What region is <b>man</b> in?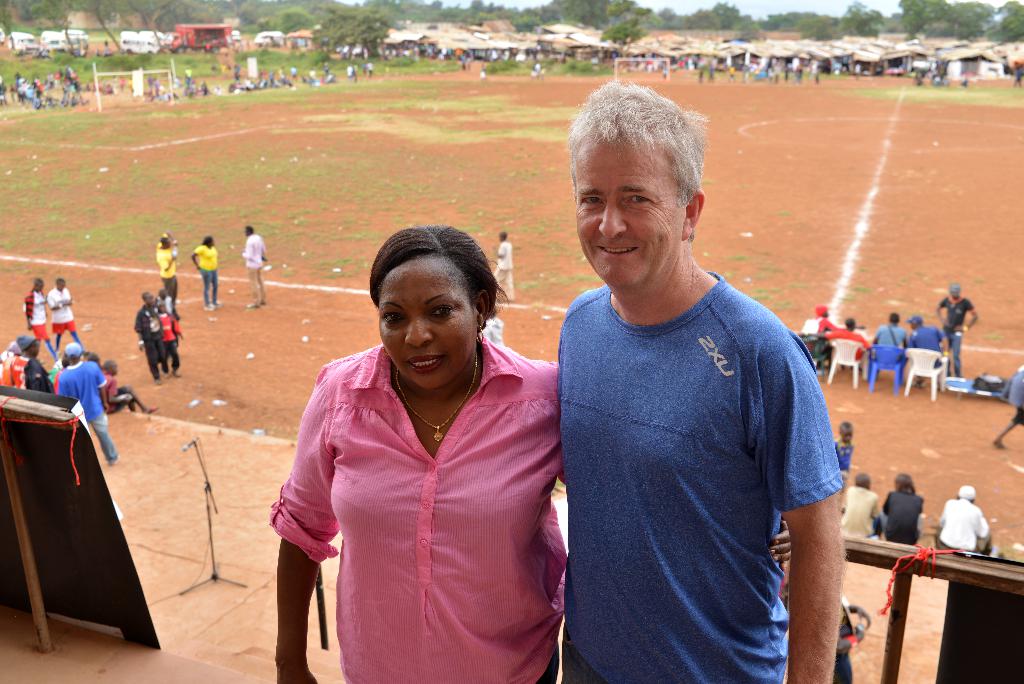
locate(239, 227, 262, 305).
